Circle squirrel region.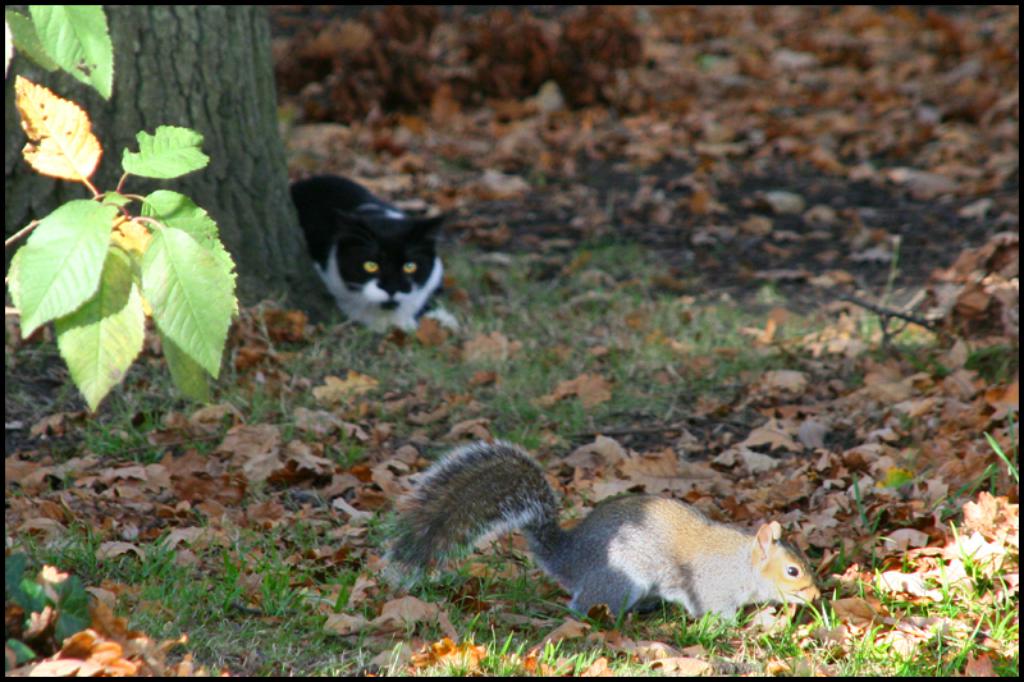
Region: (378, 439, 828, 628).
